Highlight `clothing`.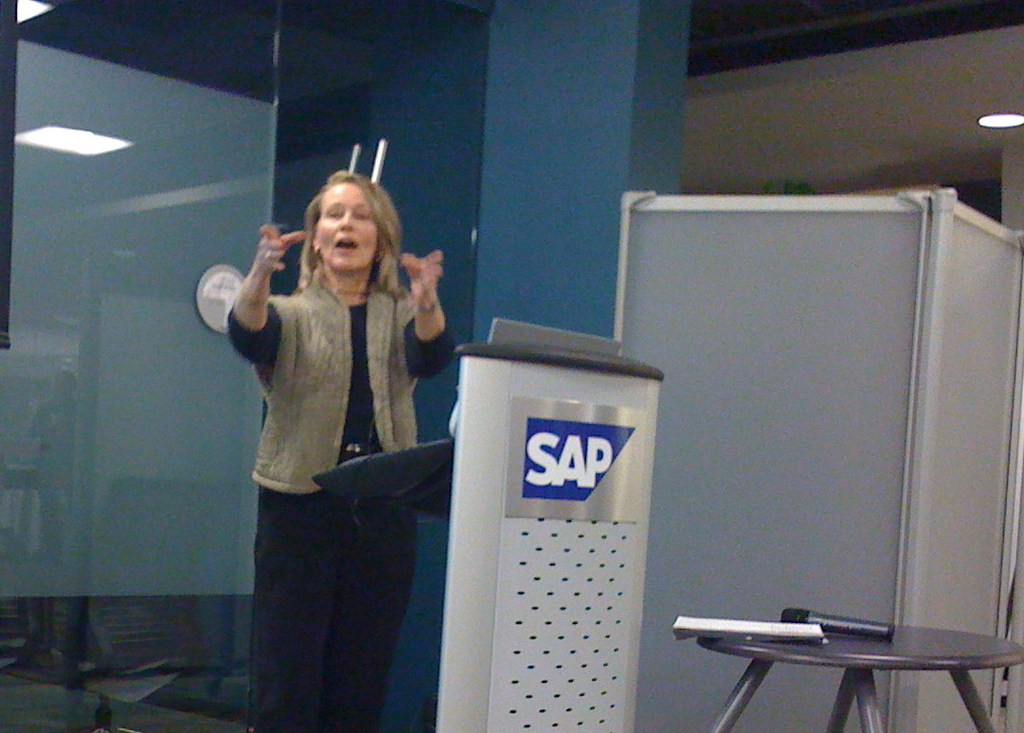
Highlighted region: locate(193, 241, 449, 730).
